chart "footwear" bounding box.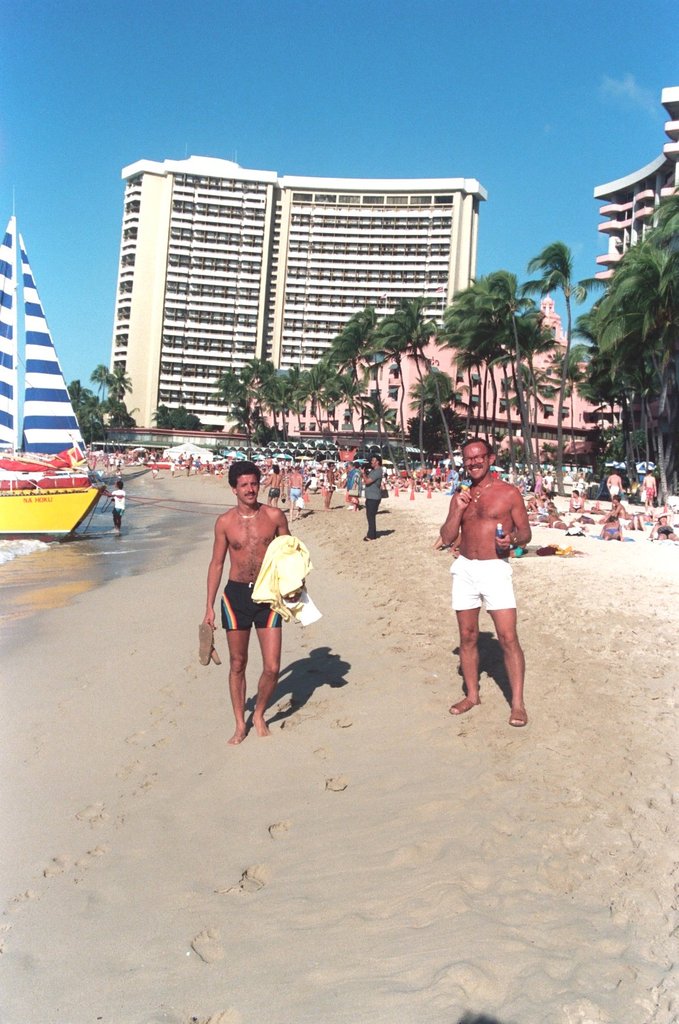
Charted: Rect(510, 703, 524, 726).
